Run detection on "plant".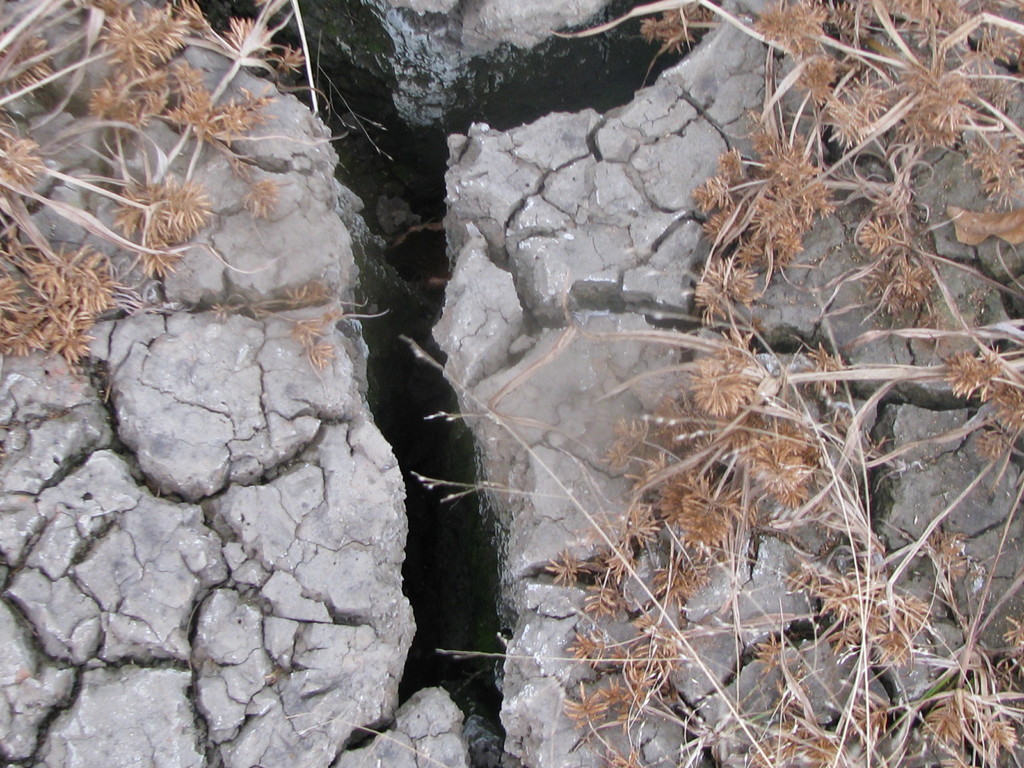
Result: [left=397, top=0, right=1023, bottom=767].
